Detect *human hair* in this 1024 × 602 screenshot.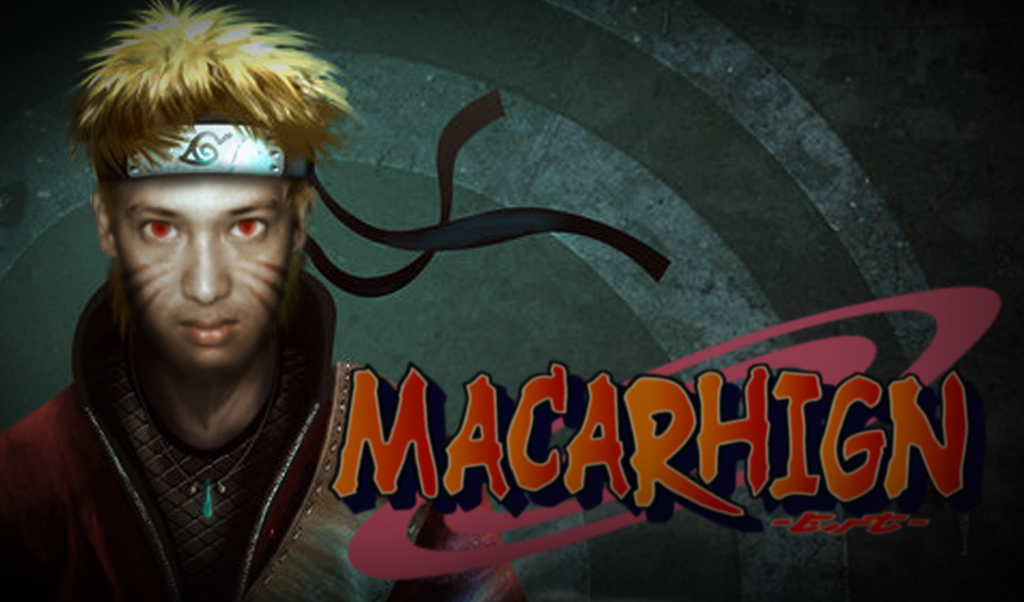
Detection: region(59, 0, 369, 222).
